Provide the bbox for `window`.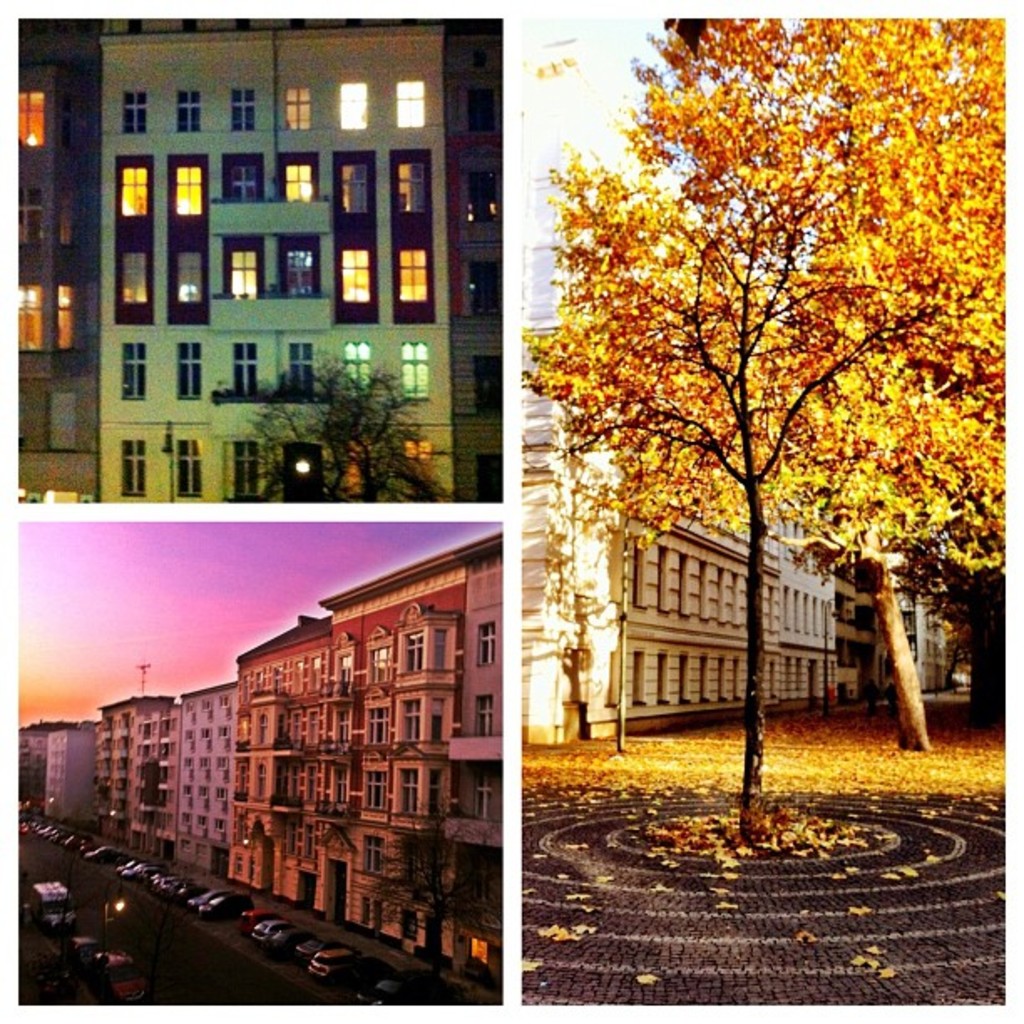
pyautogui.locateOnScreen(224, 338, 256, 400).
